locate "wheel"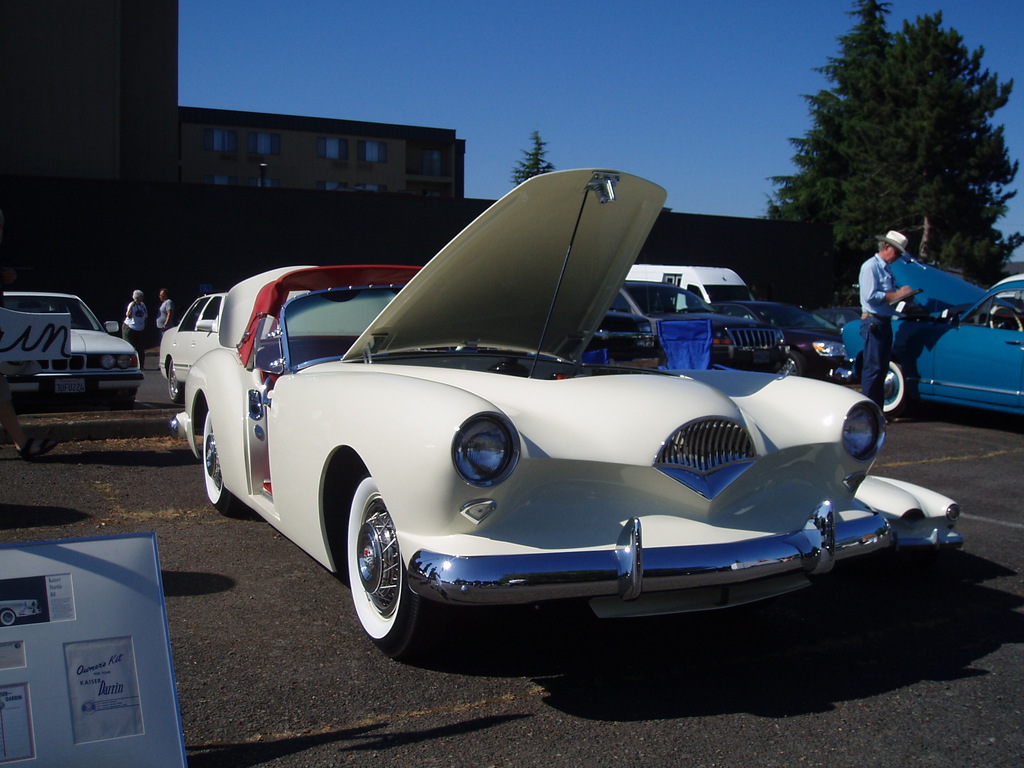
<region>780, 348, 806, 375</region>
